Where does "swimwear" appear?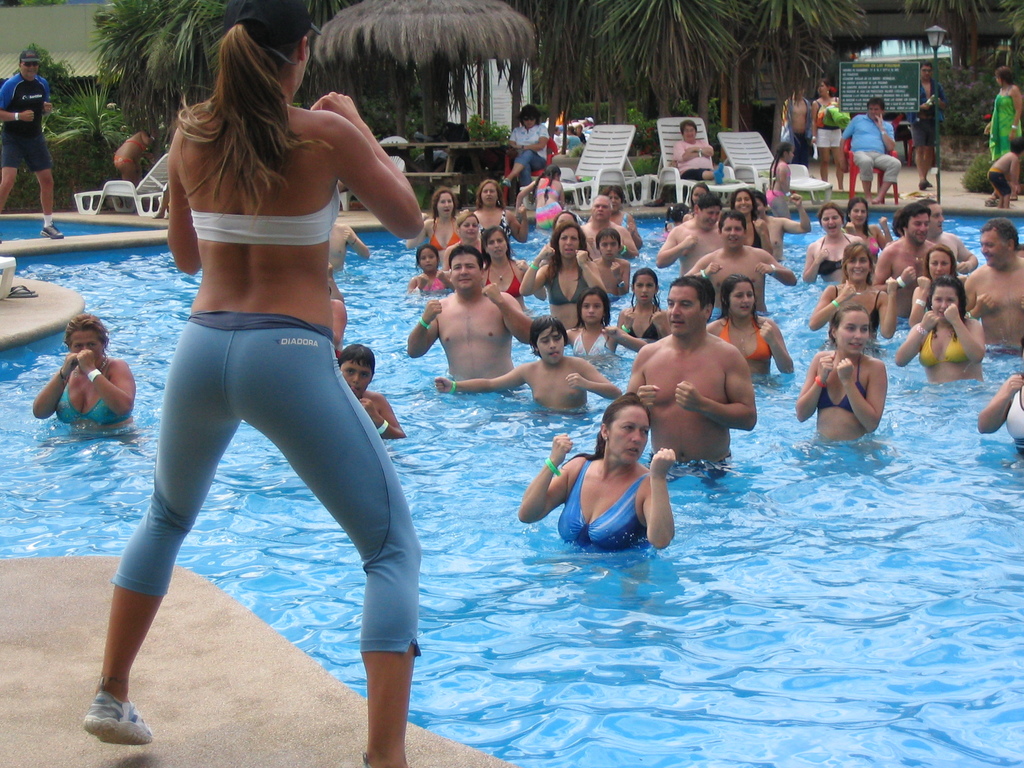
Appears at [x1=829, y1=283, x2=878, y2=336].
